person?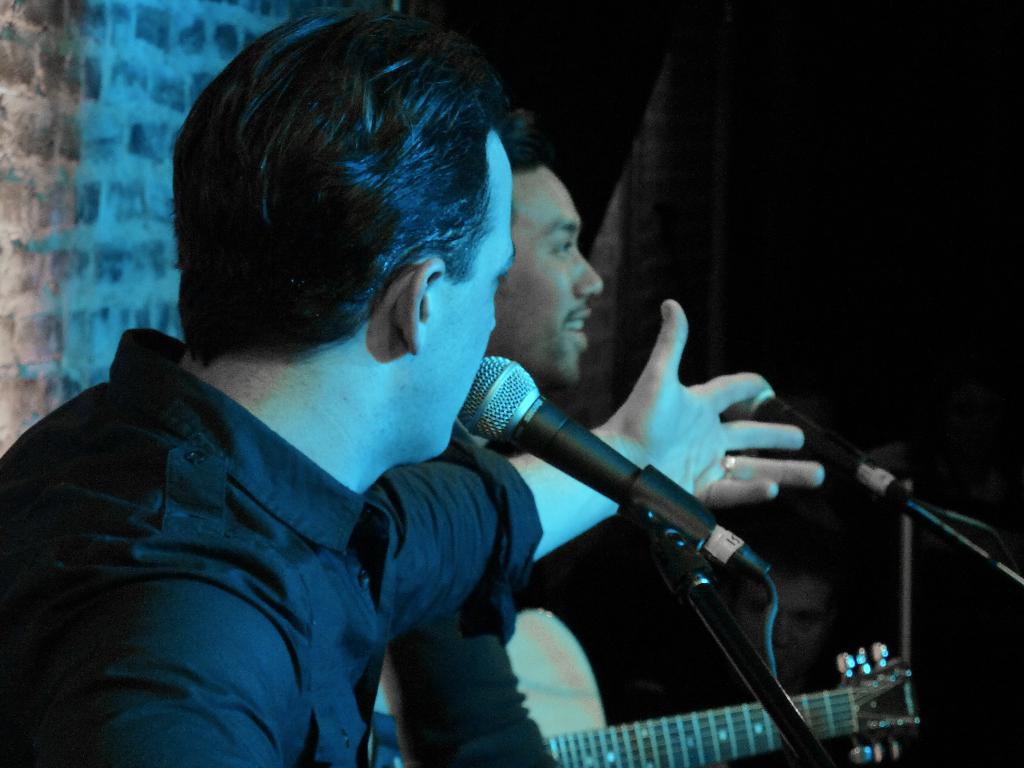
left=0, top=4, right=825, bottom=767
